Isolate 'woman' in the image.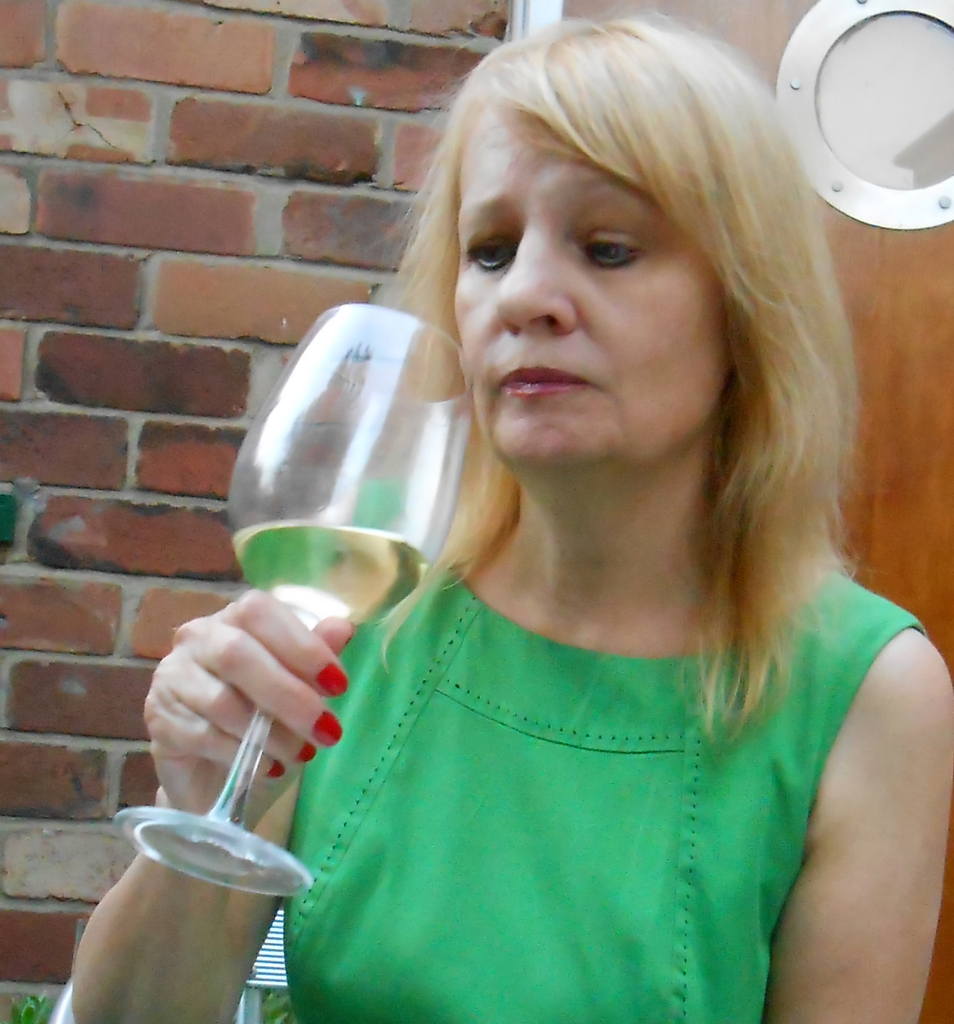
Isolated region: (168, 26, 942, 1012).
